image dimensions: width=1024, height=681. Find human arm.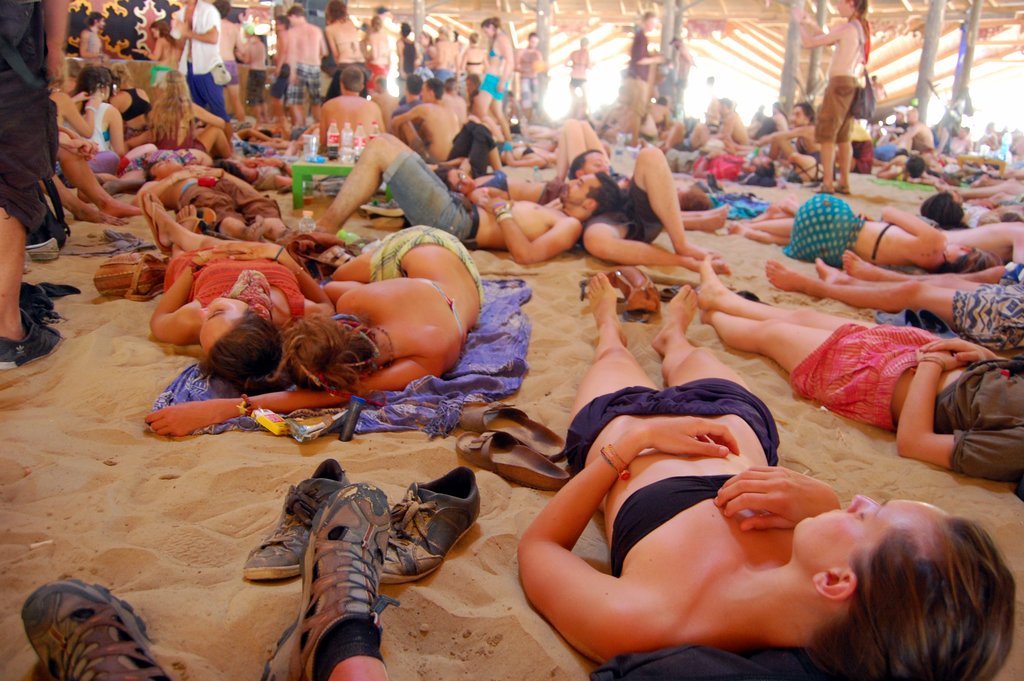
(373,104,385,137).
